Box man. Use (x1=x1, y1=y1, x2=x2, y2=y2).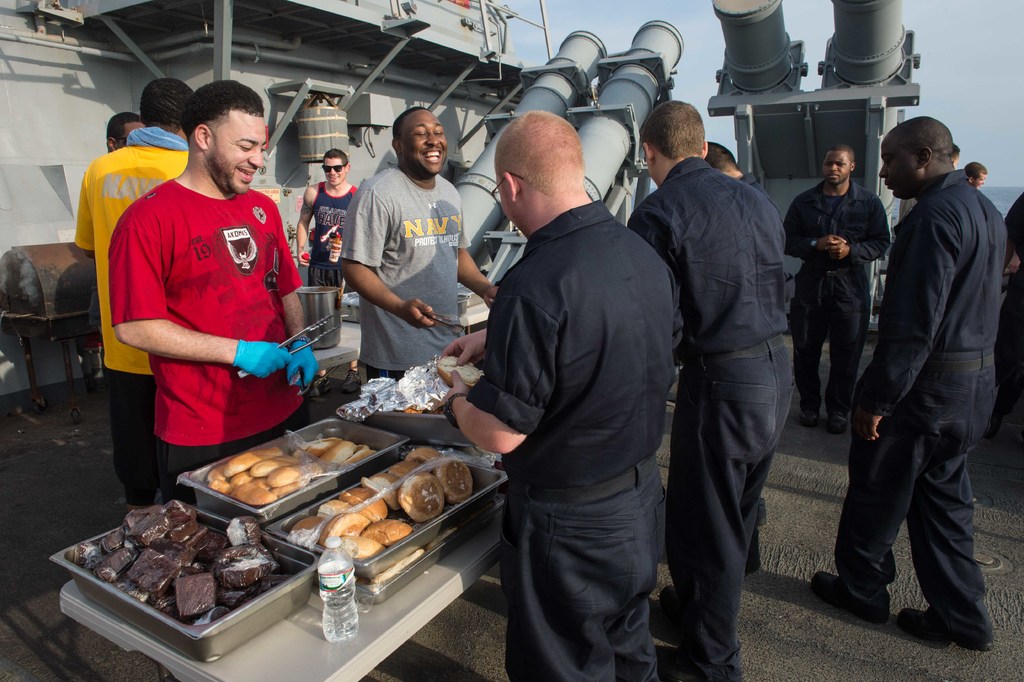
(x1=966, y1=164, x2=987, y2=189).
